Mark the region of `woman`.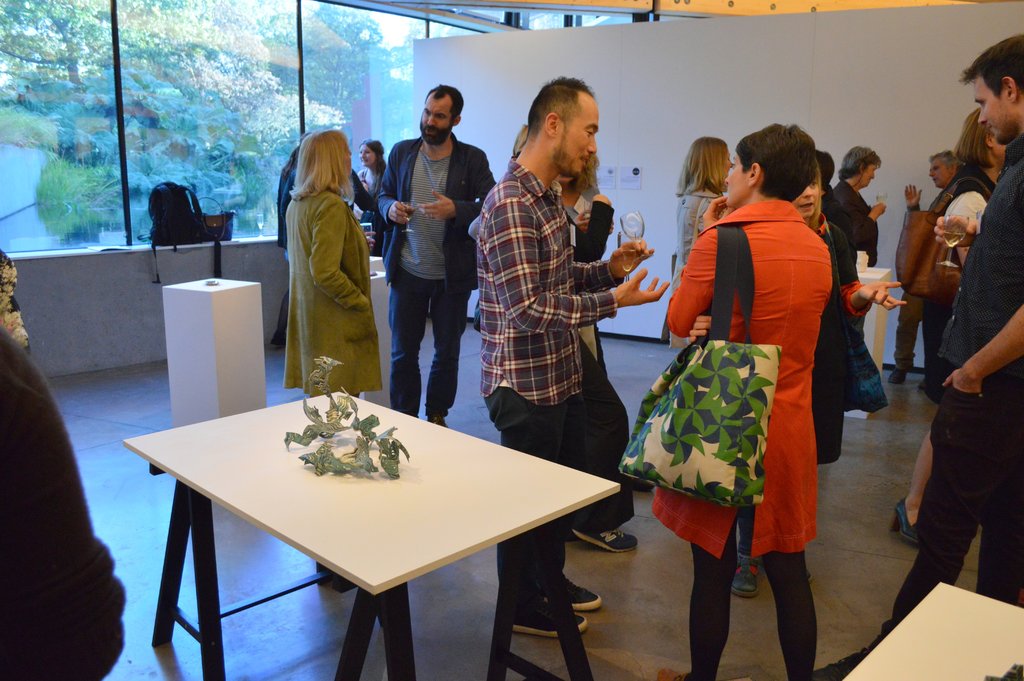
Region: Rect(358, 134, 384, 201).
